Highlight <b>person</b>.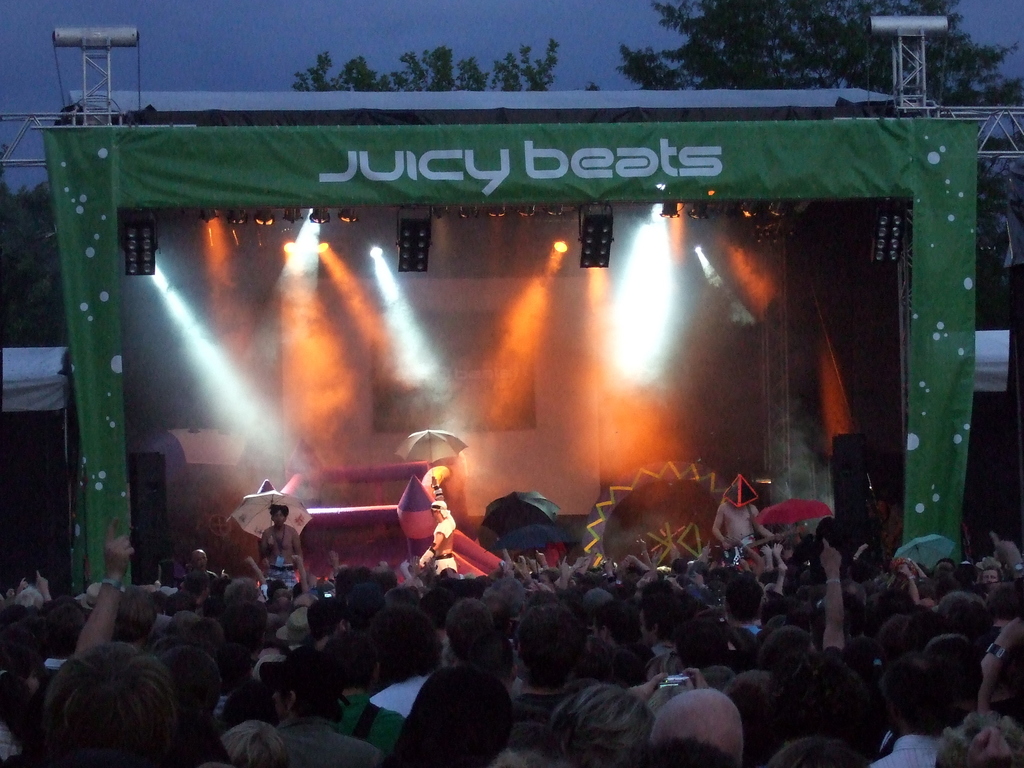
Highlighted region: select_region(419, 499, 456, 577).
